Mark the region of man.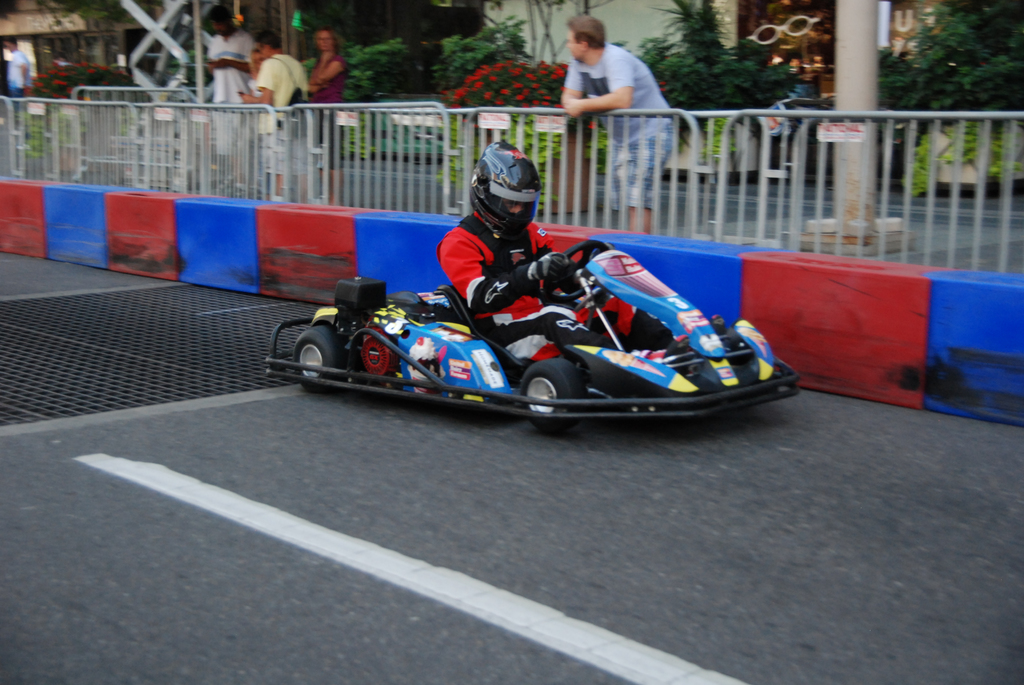
Region: x1=253, y1=33, x2=319, y2=212.
